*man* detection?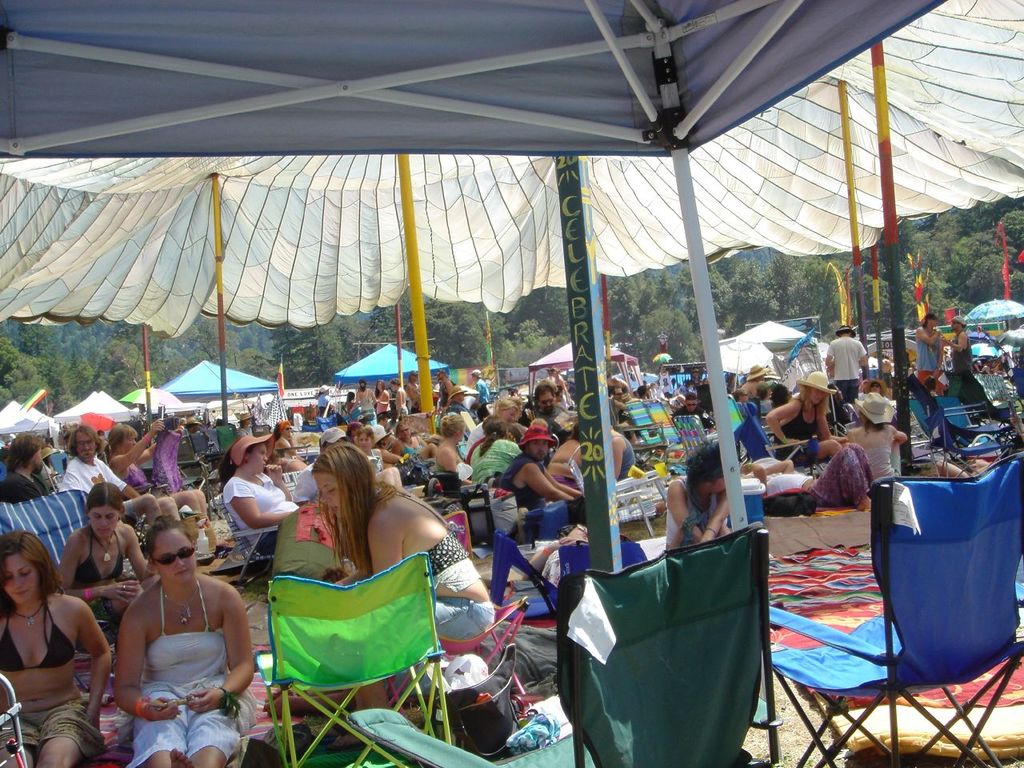
[469,368,489,404]
